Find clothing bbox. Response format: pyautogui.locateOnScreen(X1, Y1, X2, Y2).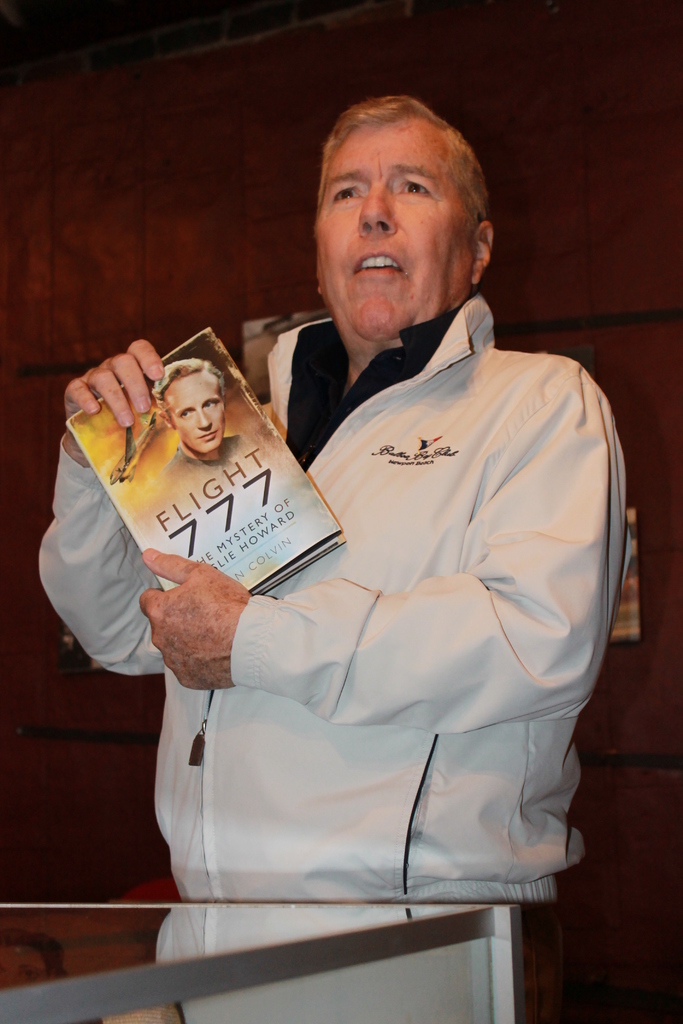
pyautogui.locateOnScreen(162, 435, 247, 483).
